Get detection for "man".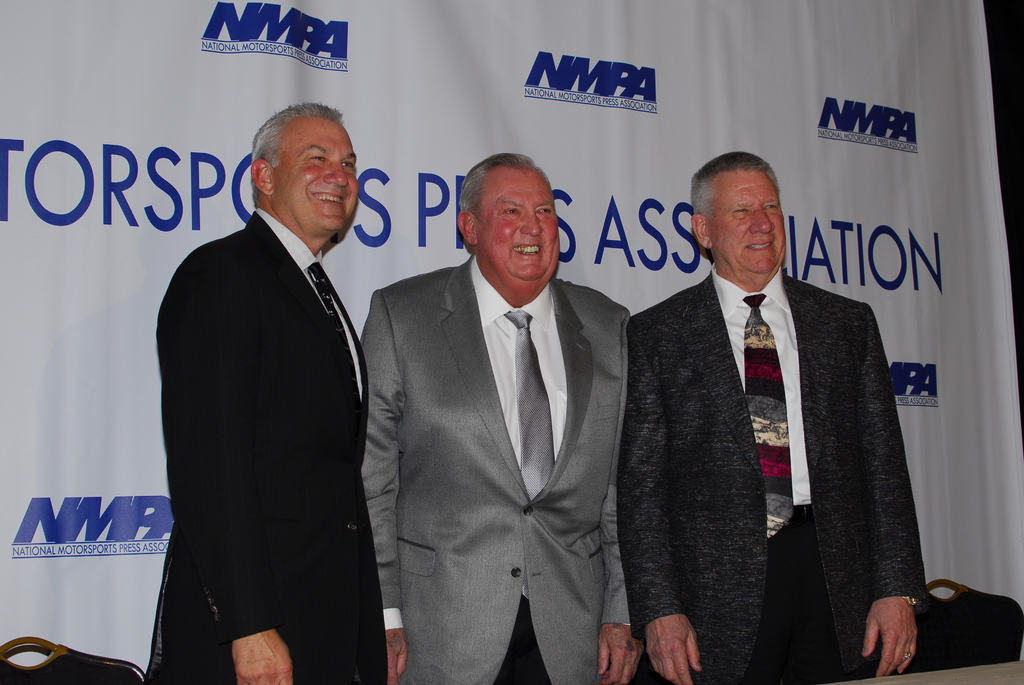
Detection: (left=136, top=87, right=390, bottom=684).
